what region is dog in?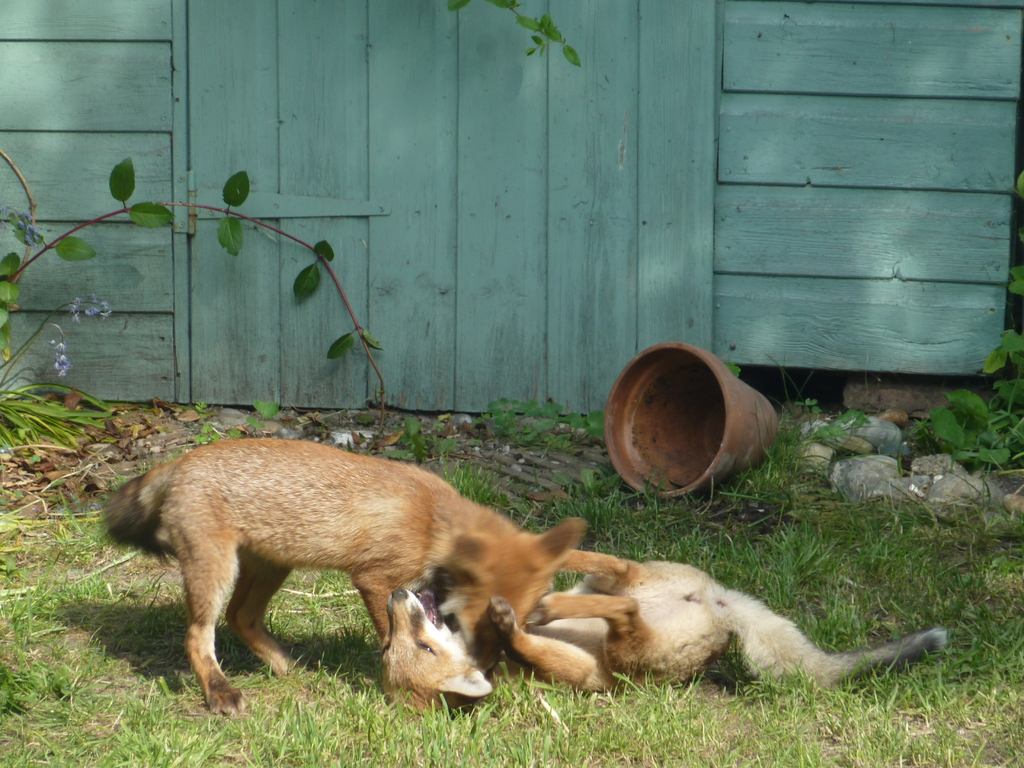
select_region(378, 532, 948, 716).
